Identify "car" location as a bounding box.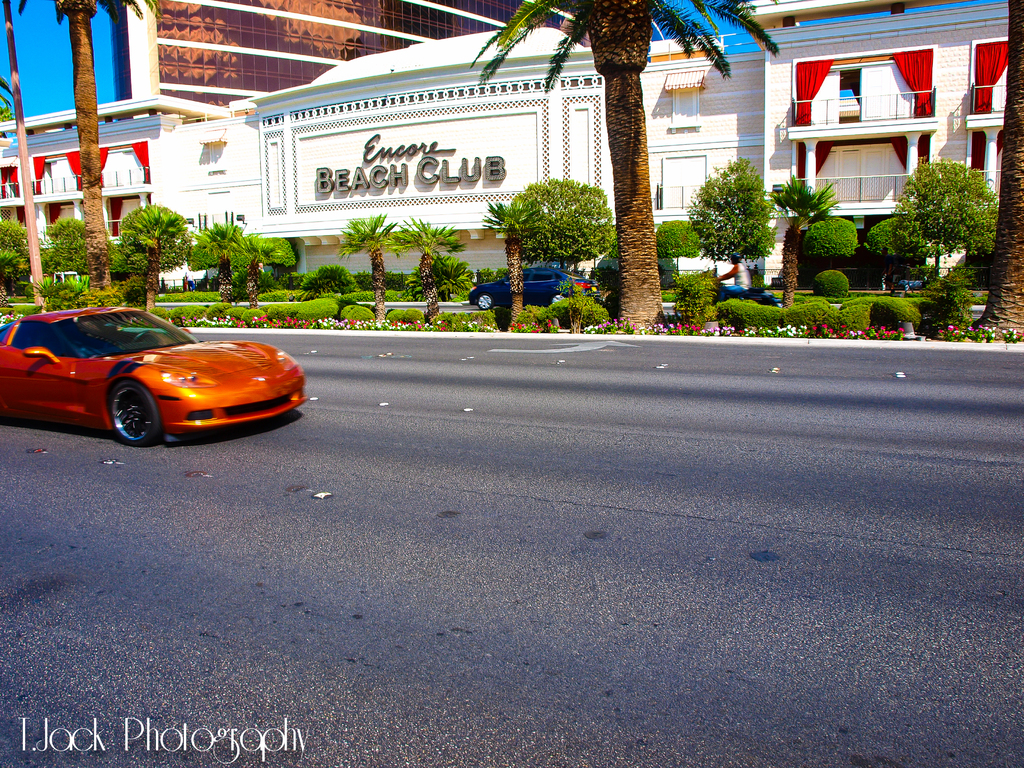
466 264 597 308.
